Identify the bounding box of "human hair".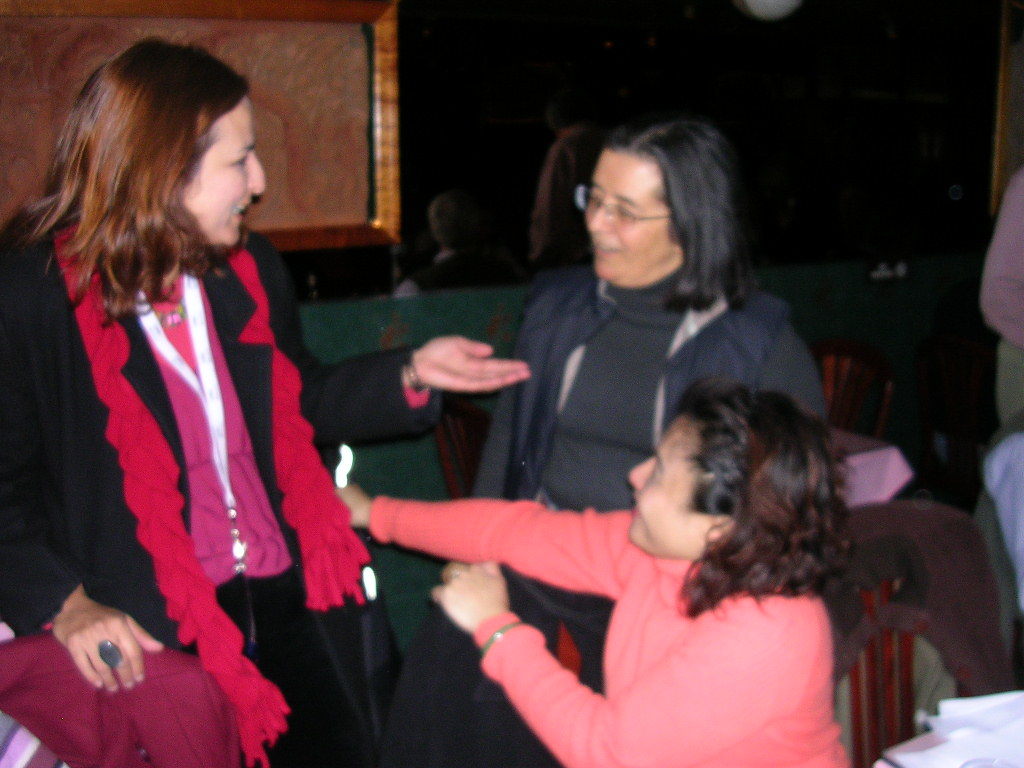
(608,119,755,306).
